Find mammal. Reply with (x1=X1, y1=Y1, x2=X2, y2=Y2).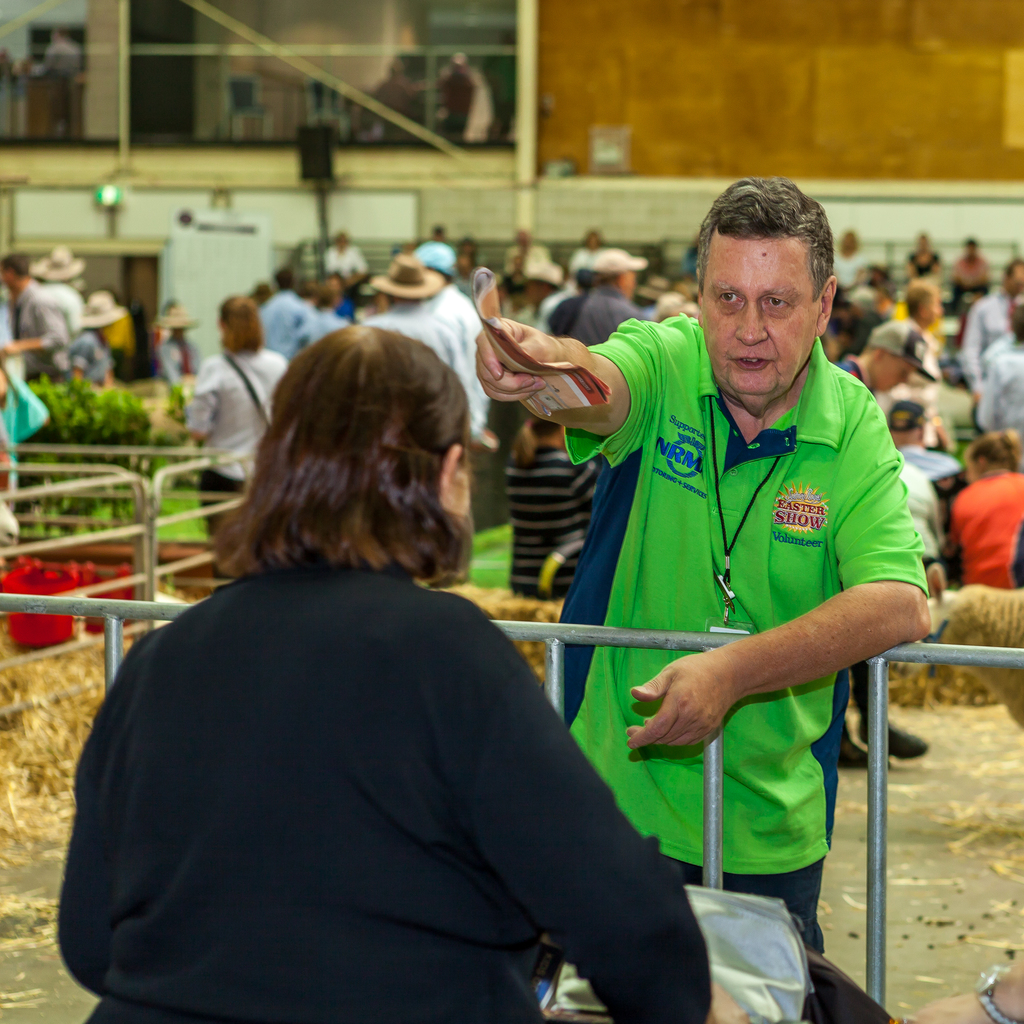
(x1=256, y1=273, x2=319, y2=357).
